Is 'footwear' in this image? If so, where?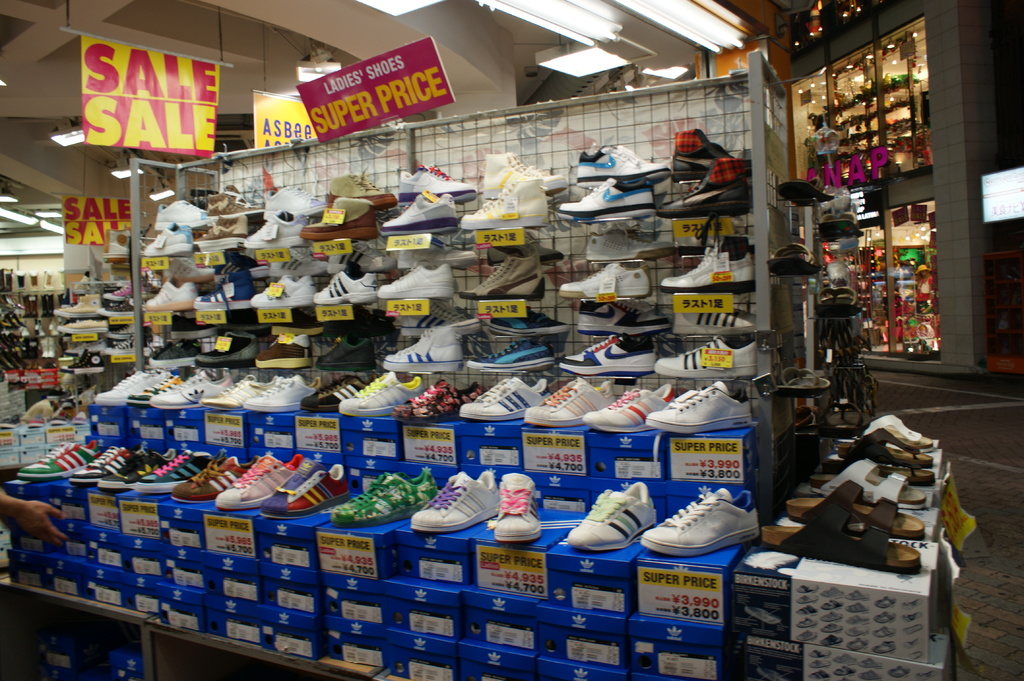
Yes, at 557 178 653 207.
